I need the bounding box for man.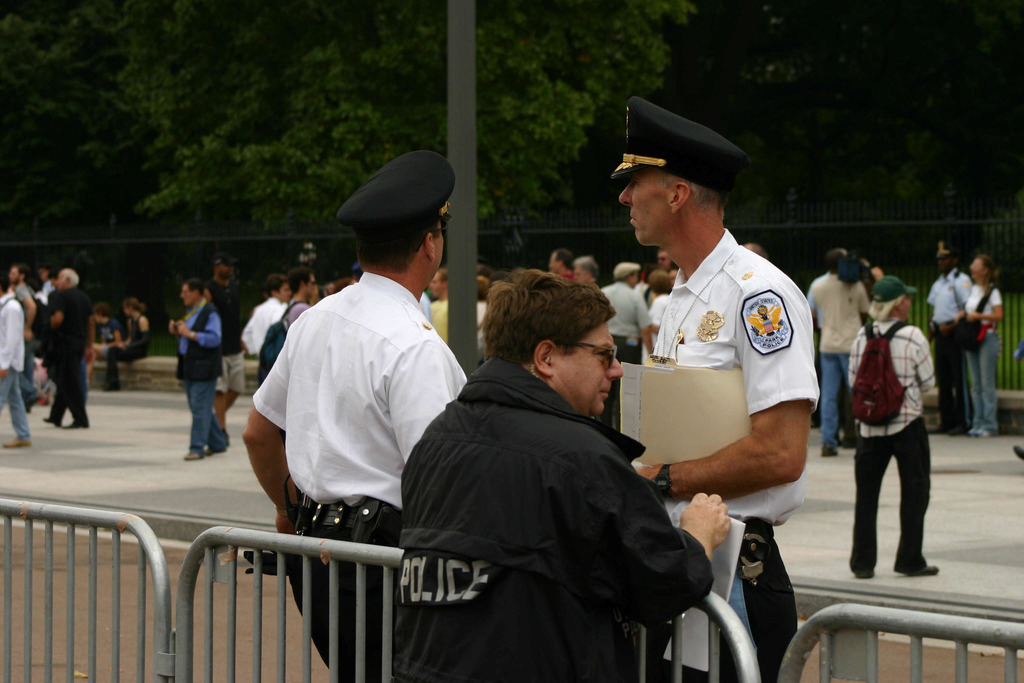
Here it is: pyautogui.locateOnScreen(285, 268, 314, 334).
